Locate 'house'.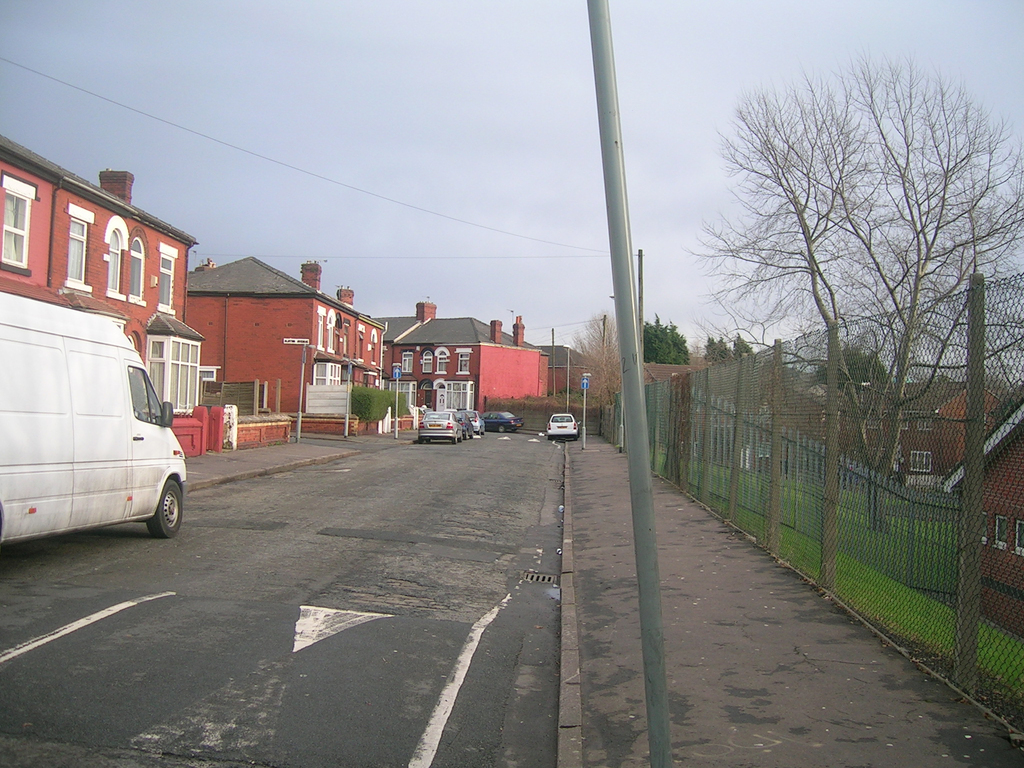
Bounding box: (4,135,241,467).
